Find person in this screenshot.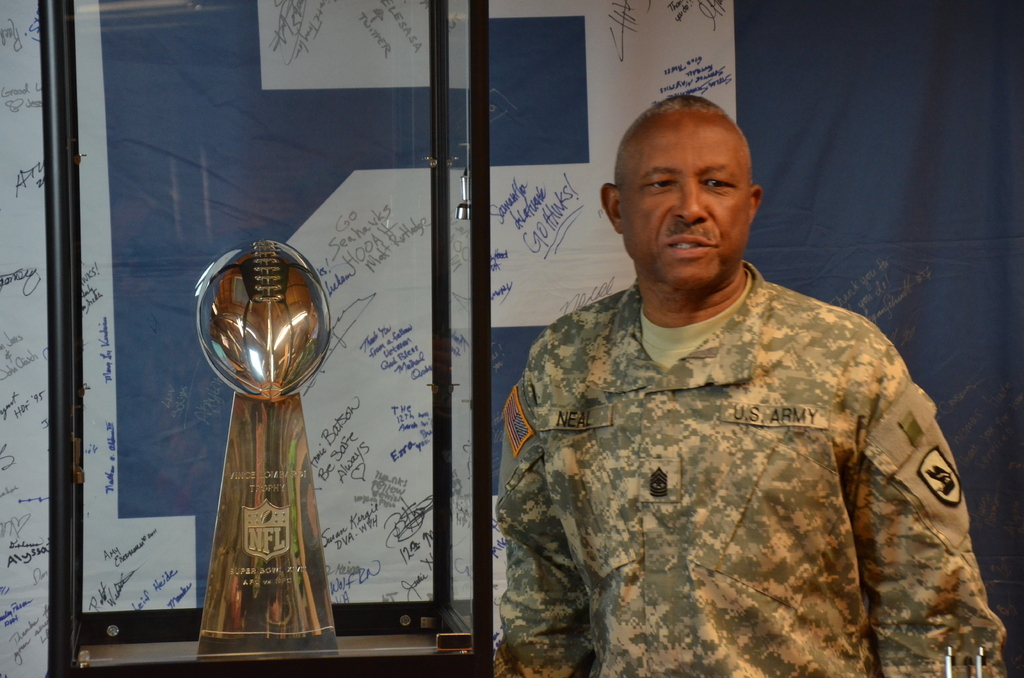
The bounding box for person is detection(541, 117, 968, 665).
